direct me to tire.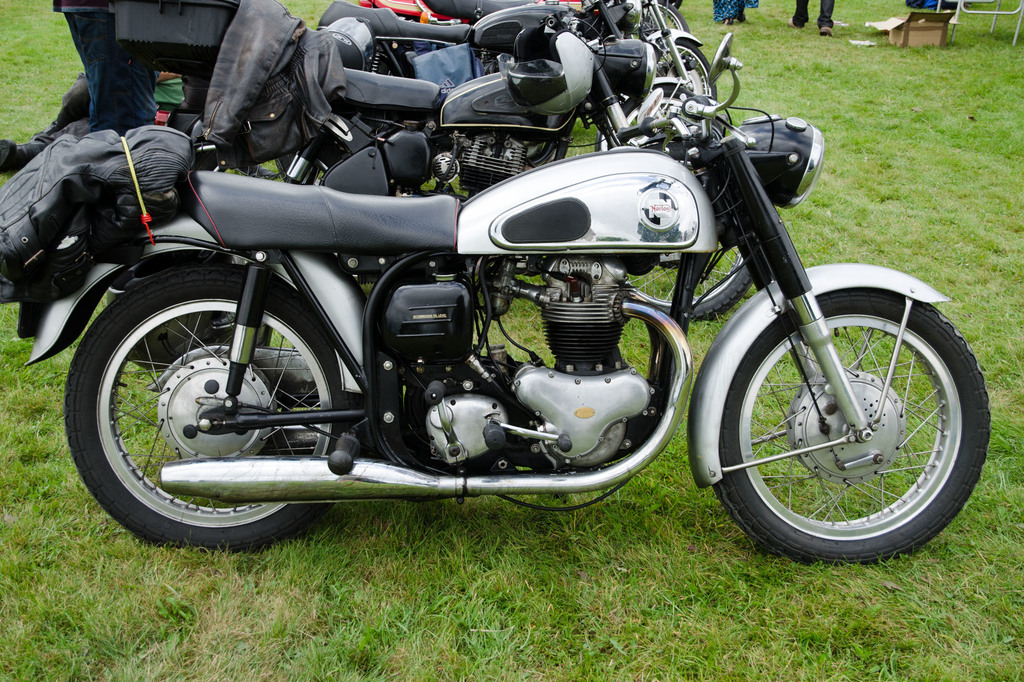
Direction: 657, 37, 717, 100.
